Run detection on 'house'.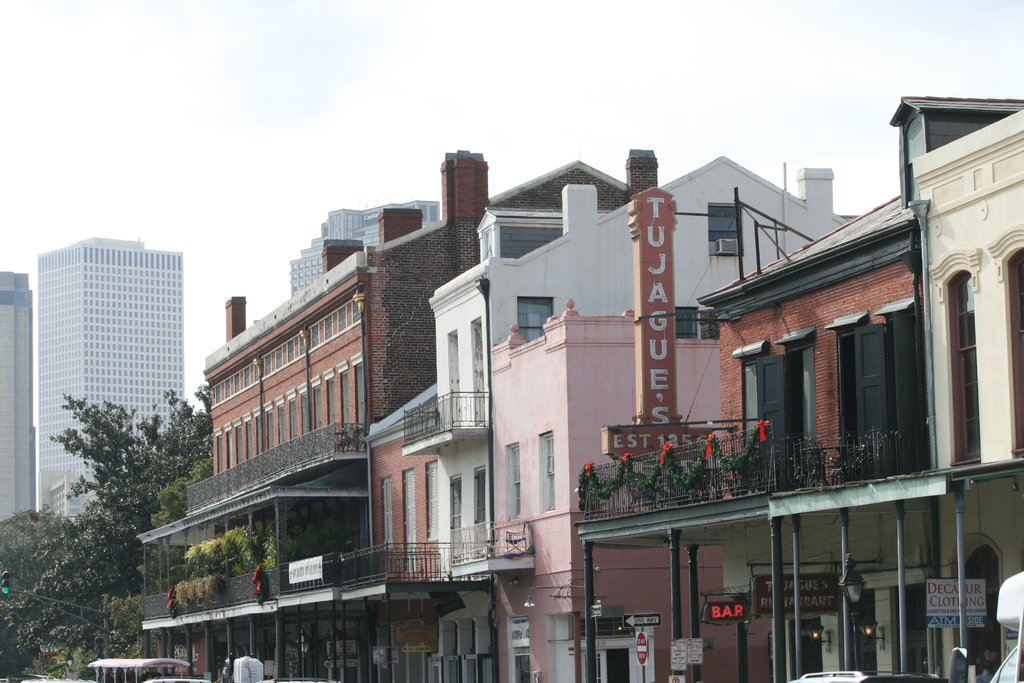
Result: l=141, t=150, r=658, b=682.
